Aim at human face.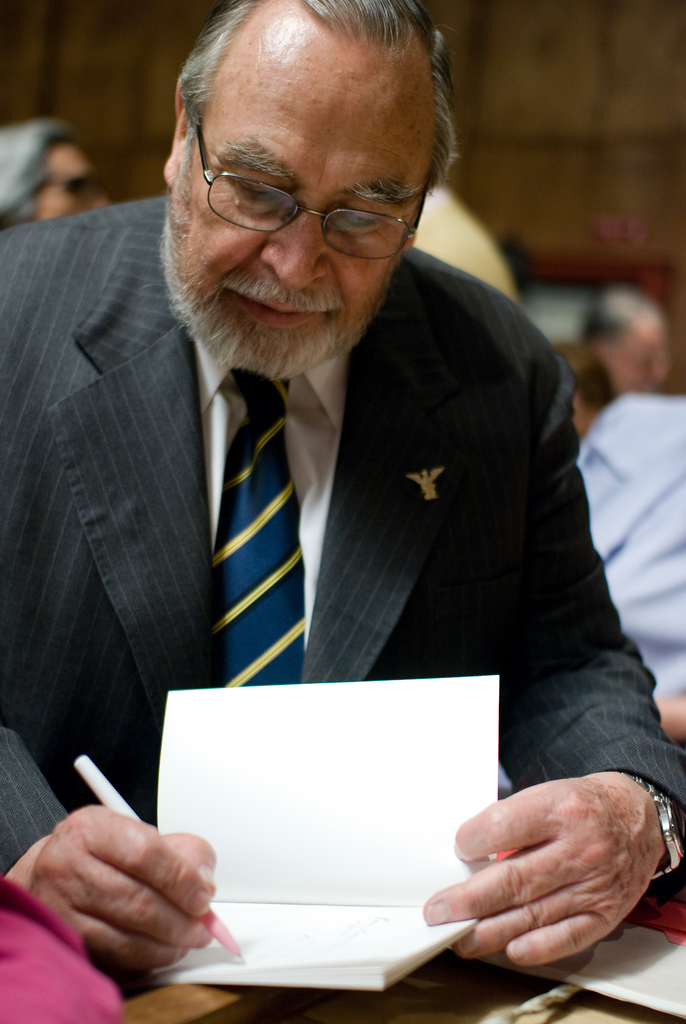
Aimed at (159, 17, 452, 333).
